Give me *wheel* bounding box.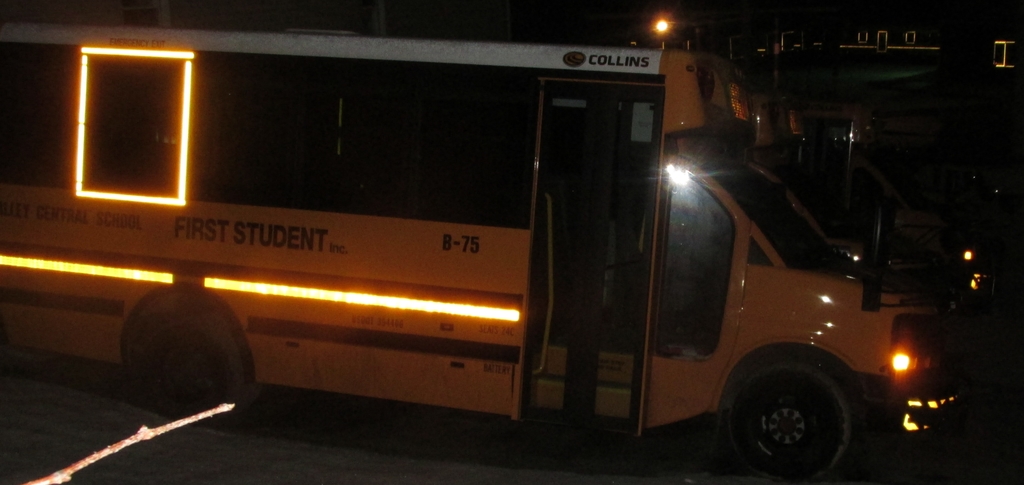
728,355,870,466.
